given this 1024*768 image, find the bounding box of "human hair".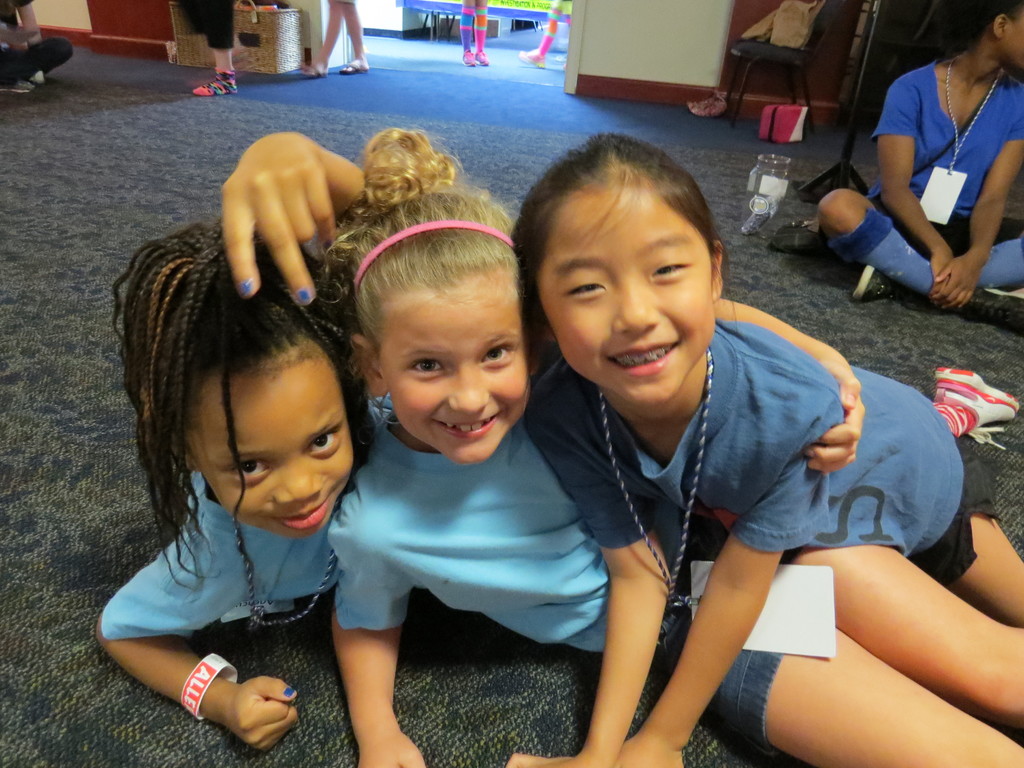
left=936, top=0, right=1023, bottom=55.
